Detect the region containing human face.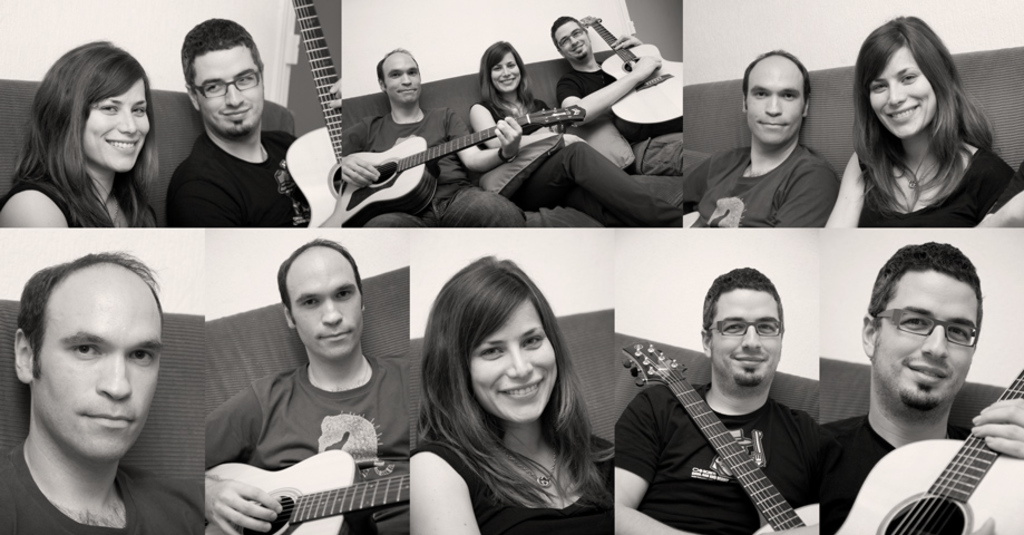
bbox=(867, 52, 936, 137).
